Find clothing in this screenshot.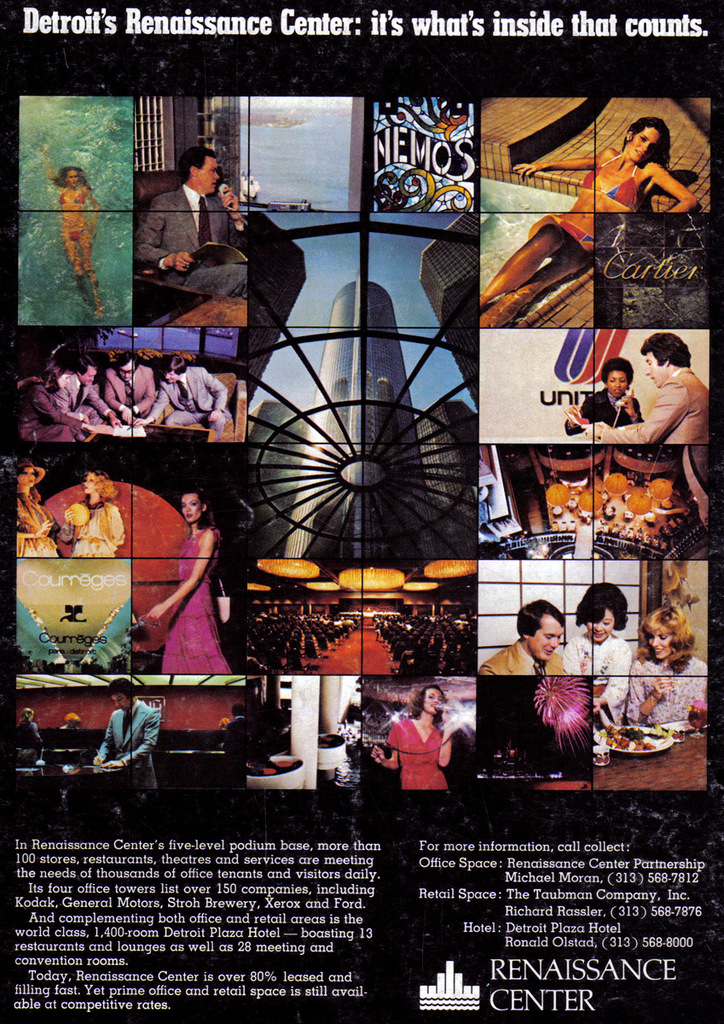
The bounding box for clothing is l=55, t=732, r=88, b=769.
